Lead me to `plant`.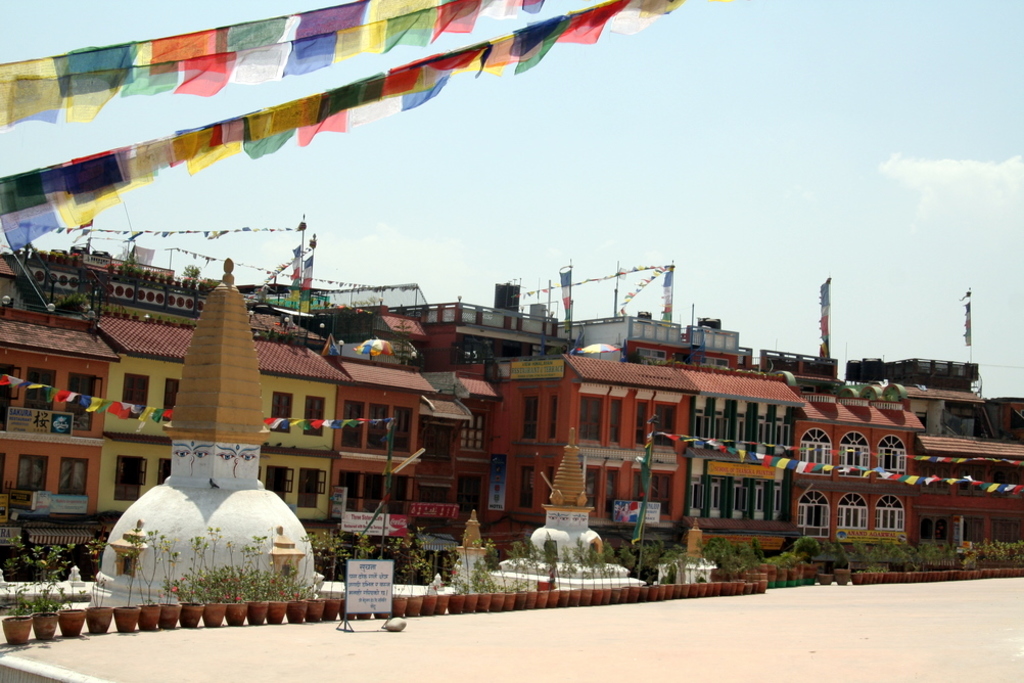
Lead to [56, 591, 73, 617].
